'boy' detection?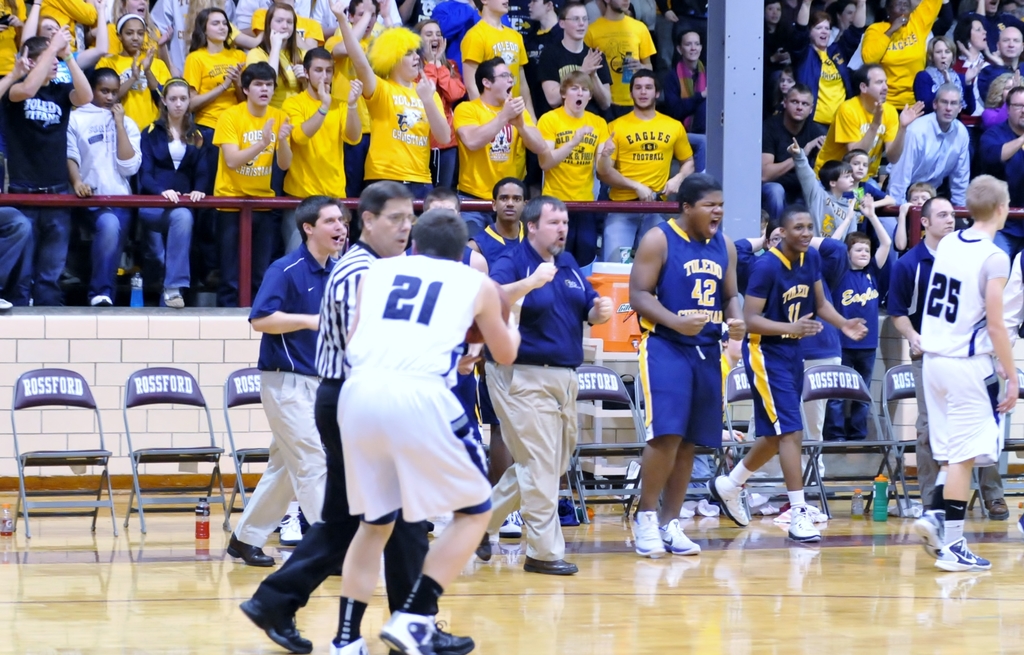
select_region(629, 168, 749, 560)
